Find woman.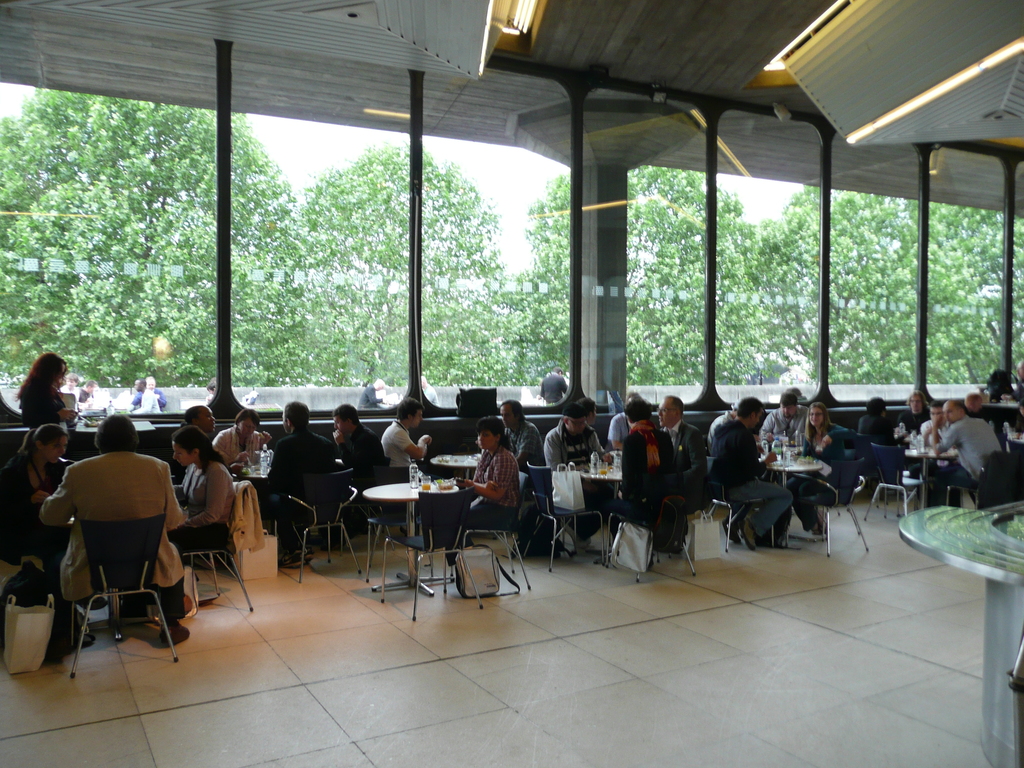
<box>785,403,857,536</box>.
